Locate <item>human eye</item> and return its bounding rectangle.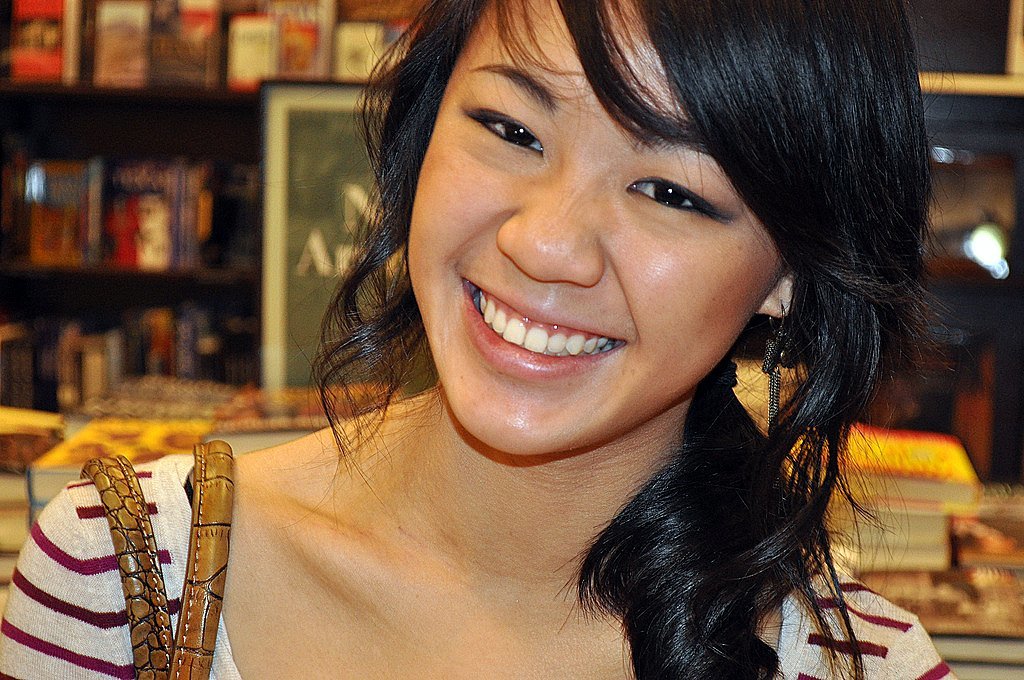
Rect(629, 160, 728, 228).
